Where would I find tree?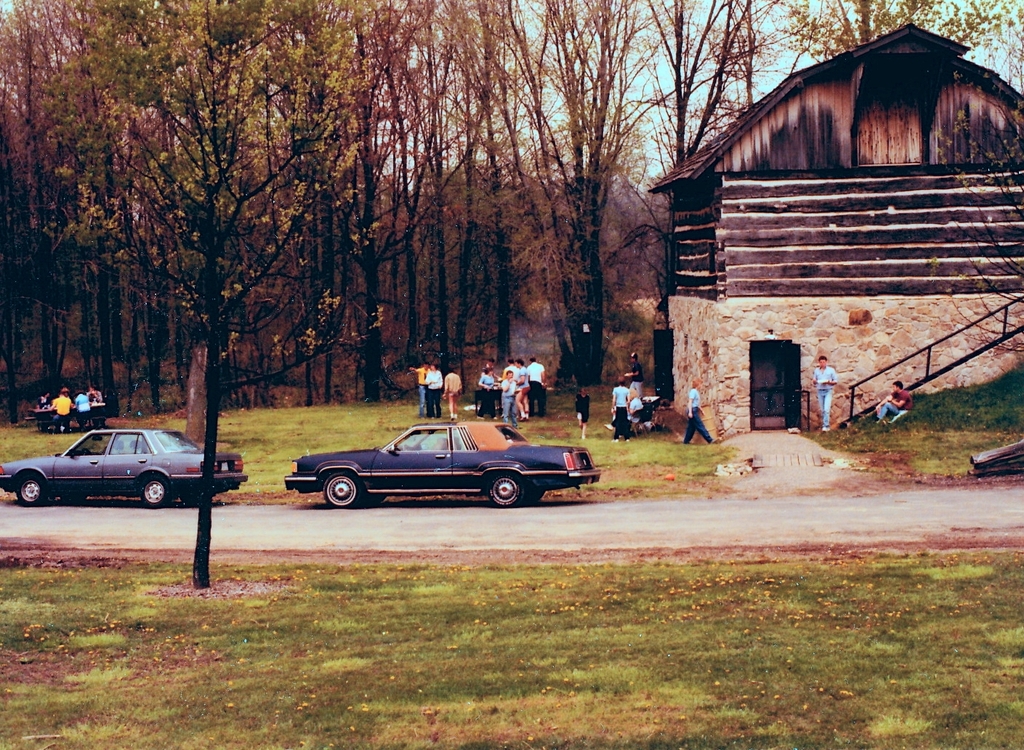
At bbox=[807, 0, 1023, 89].
